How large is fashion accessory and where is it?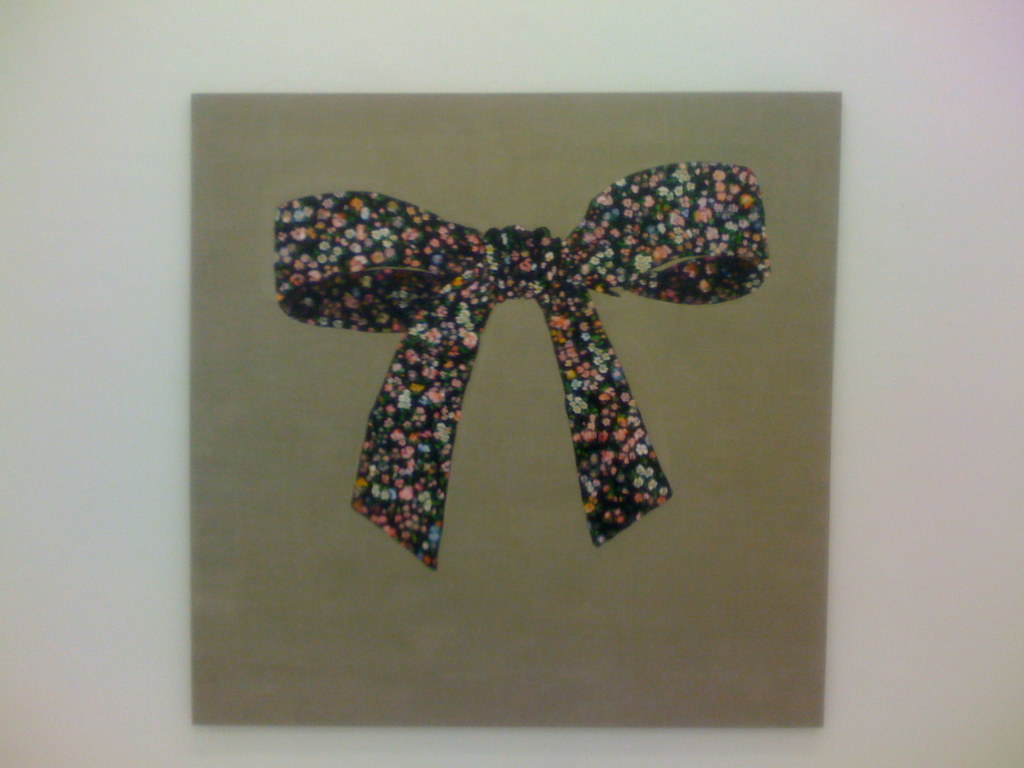
Bounding box: [left=274, top=158, right=770, bottom=569].
